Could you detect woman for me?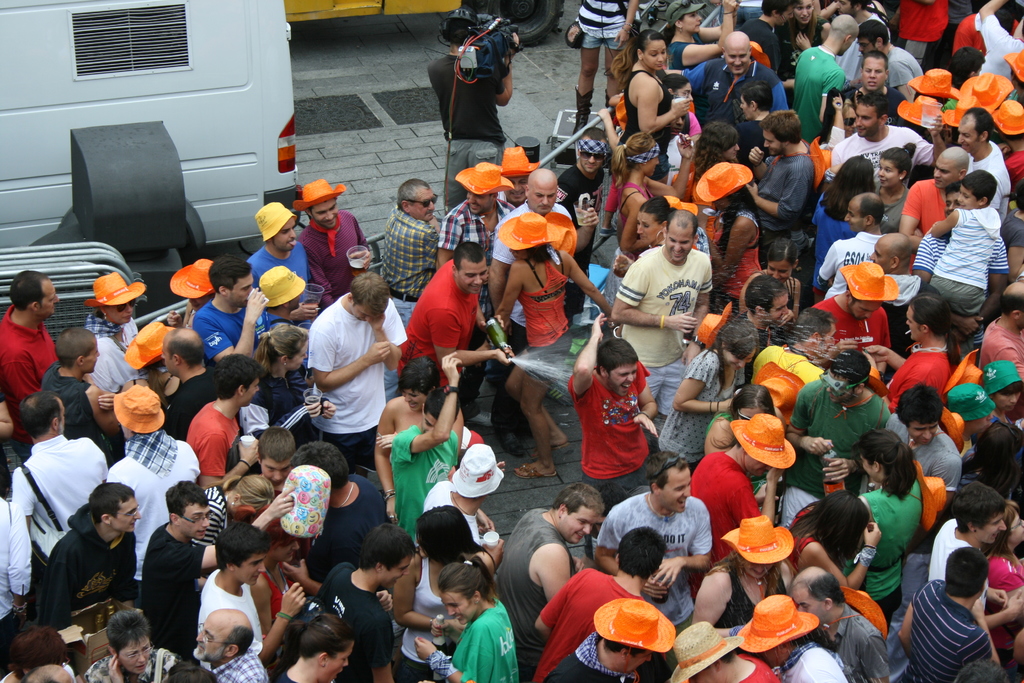
Detection result: left=614, top=194, right=719, bottom=273.
